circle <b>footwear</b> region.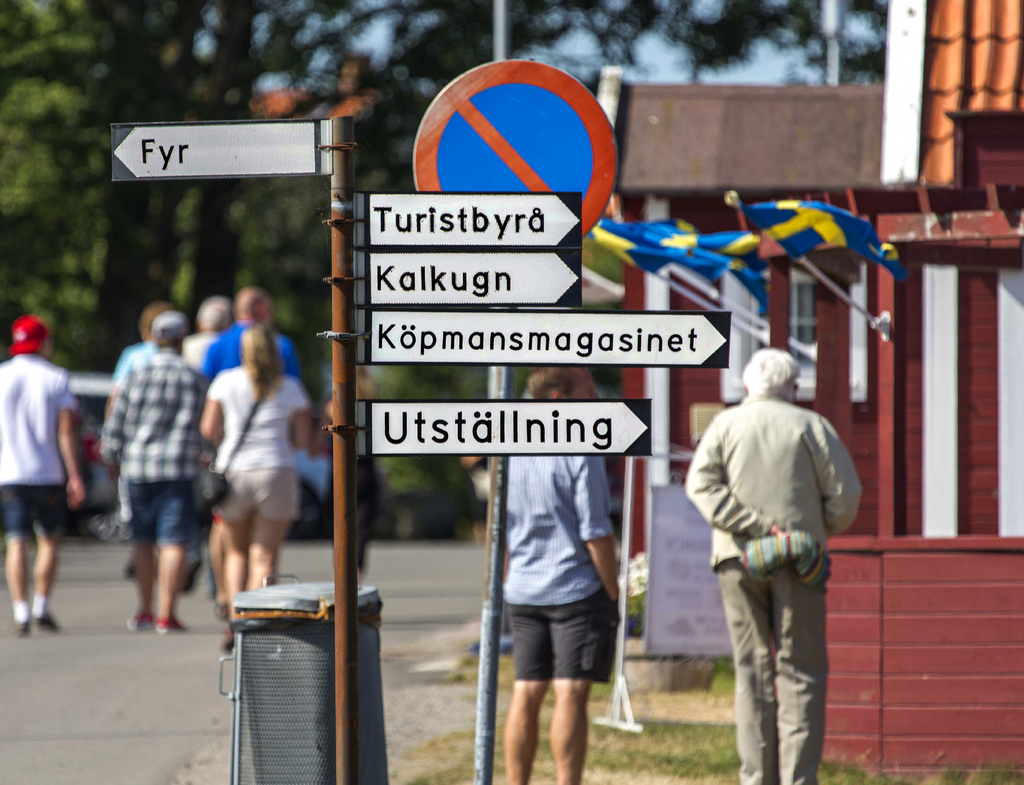
Region: <box>7,618,28,640</box>.
